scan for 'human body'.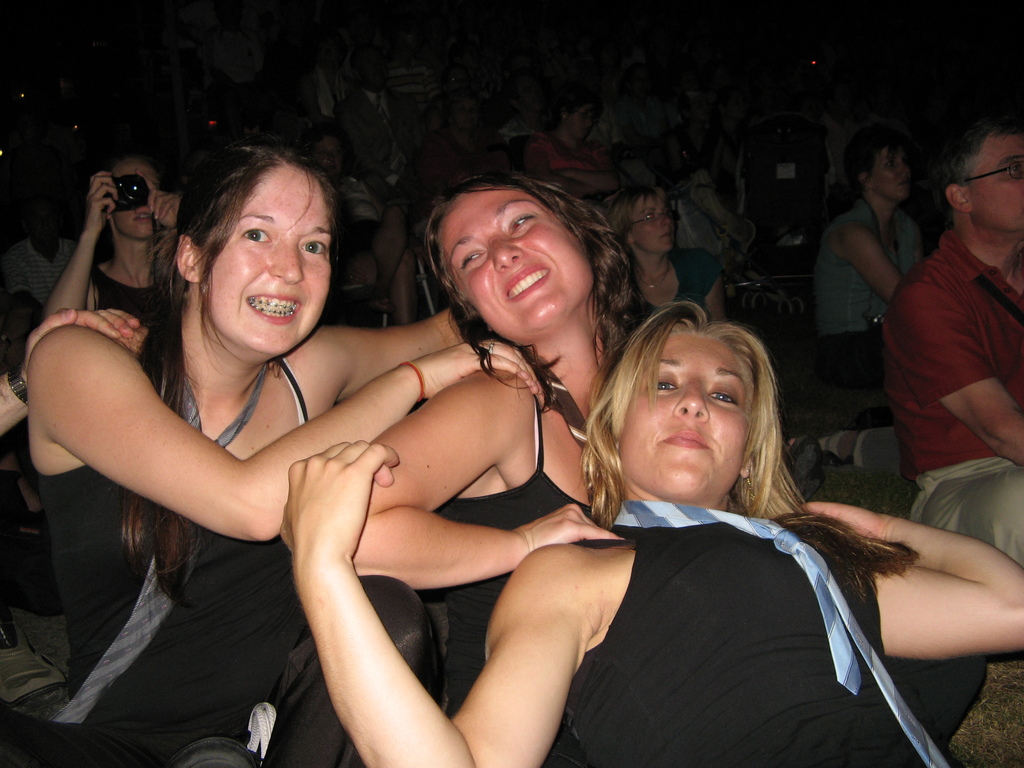
Scan result: bbox(803, 138, 930, 434).
